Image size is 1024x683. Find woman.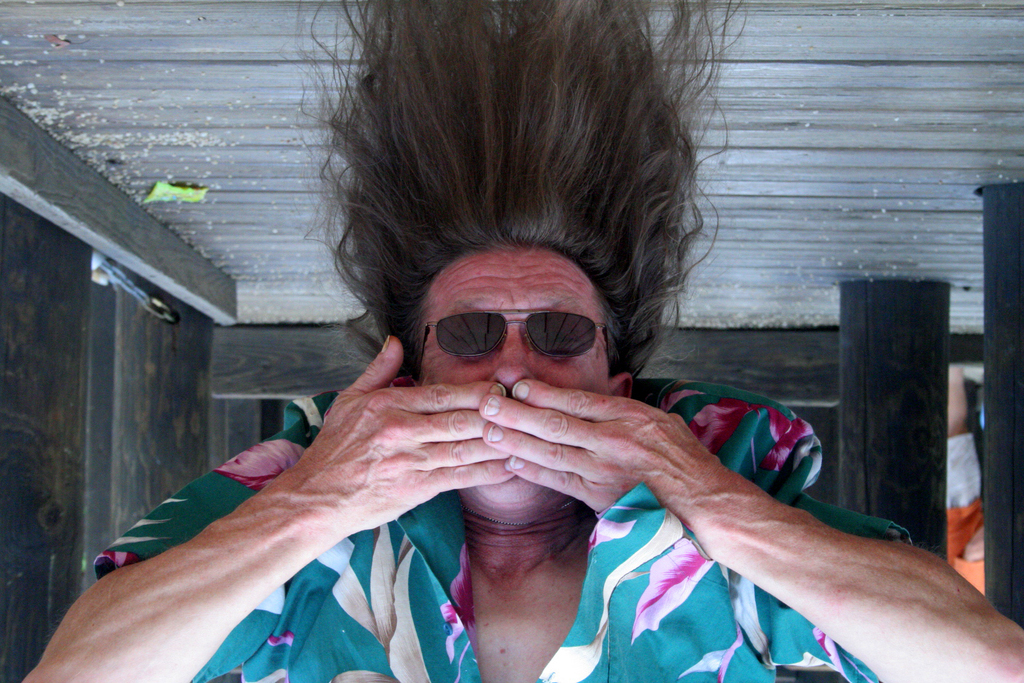
box=[22, 0, 1023, 682].
